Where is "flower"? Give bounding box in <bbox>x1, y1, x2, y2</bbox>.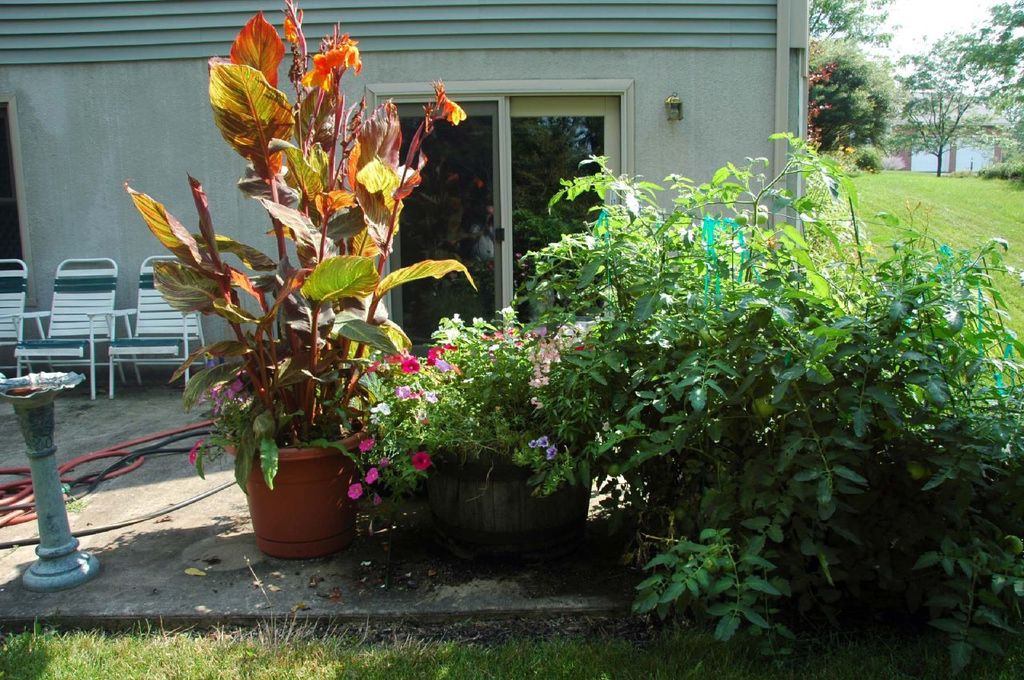
<bbox>438, 94, 469, 123</bbox>.
